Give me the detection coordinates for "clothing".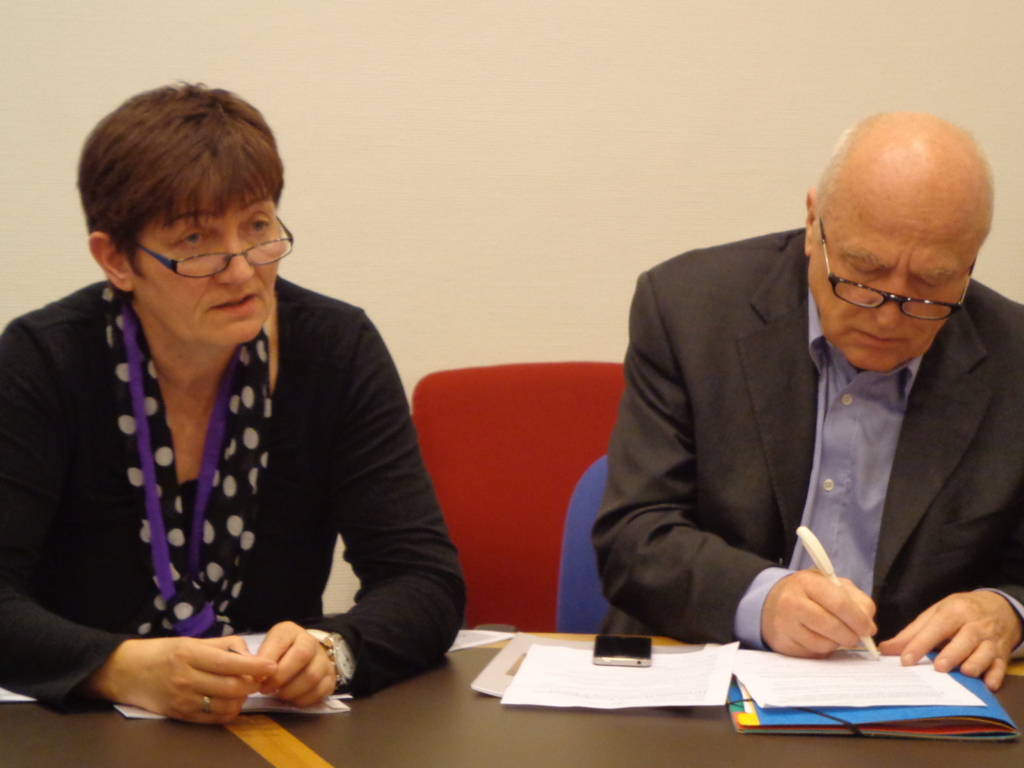
19/250/435/716.
